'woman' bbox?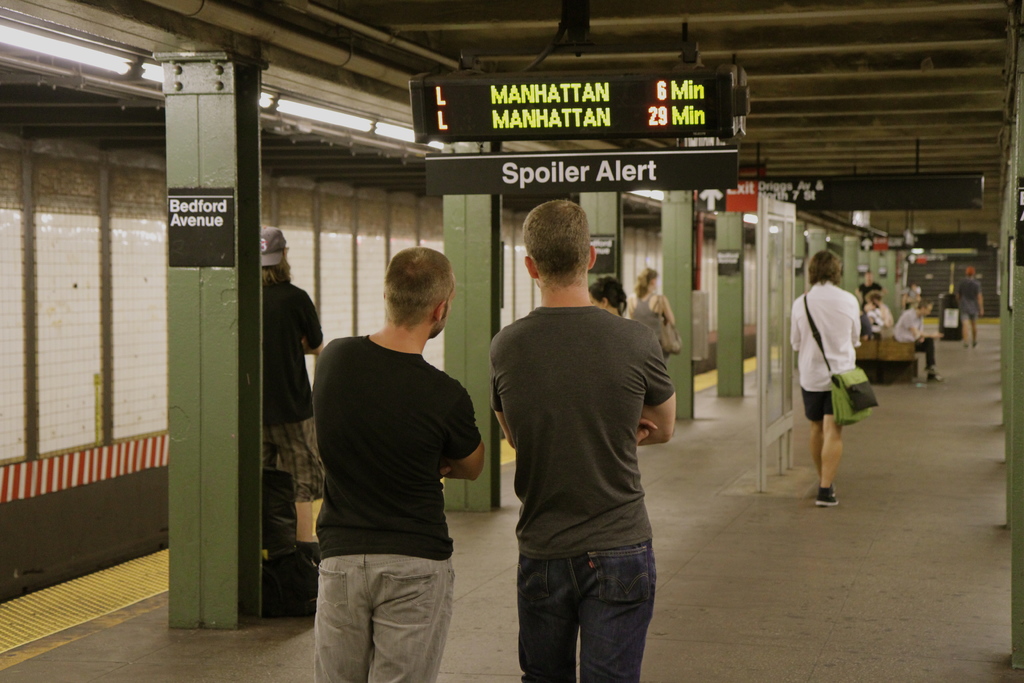
box=[626, 266, 679, 360]
